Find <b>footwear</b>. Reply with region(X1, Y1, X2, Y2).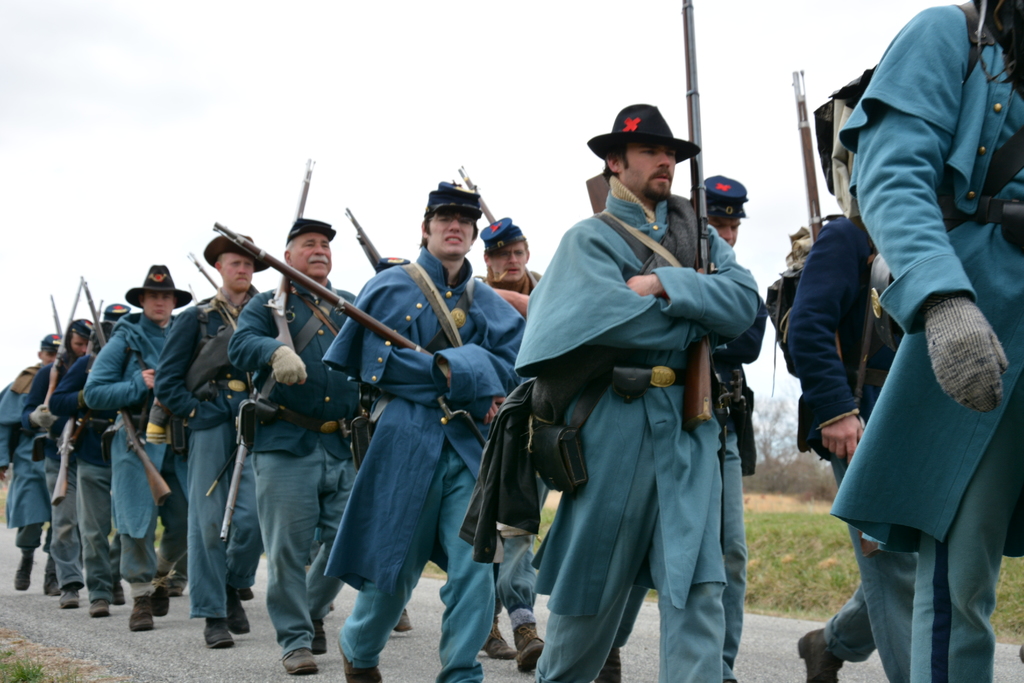
region(133, 612, 154, 637).
